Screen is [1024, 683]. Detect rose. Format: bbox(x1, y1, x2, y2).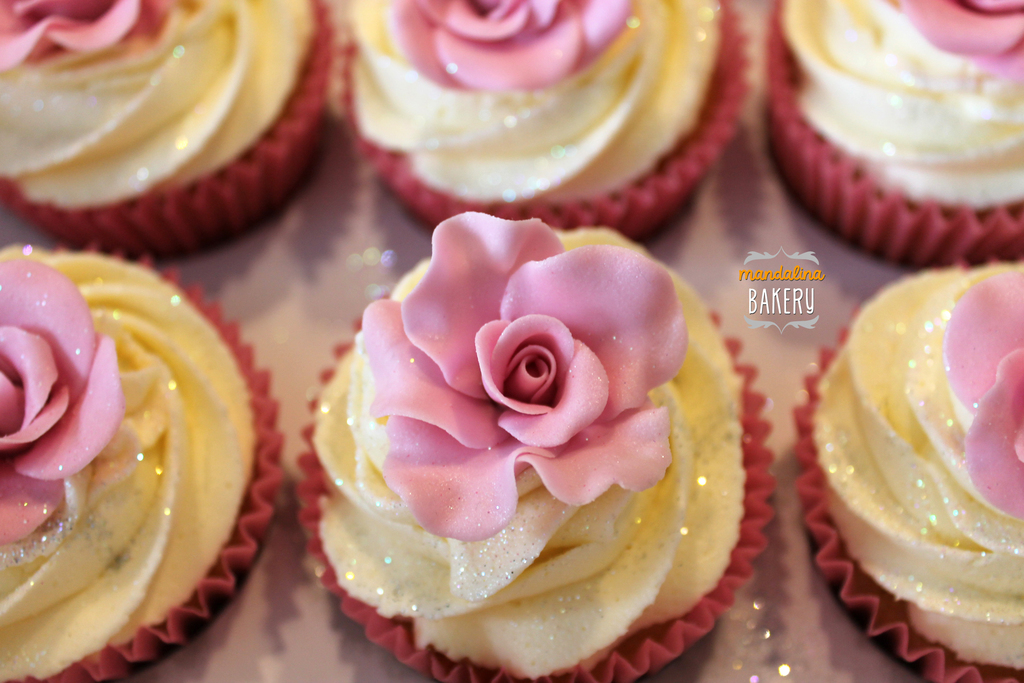
bbox(385, 0, 637, 95).
